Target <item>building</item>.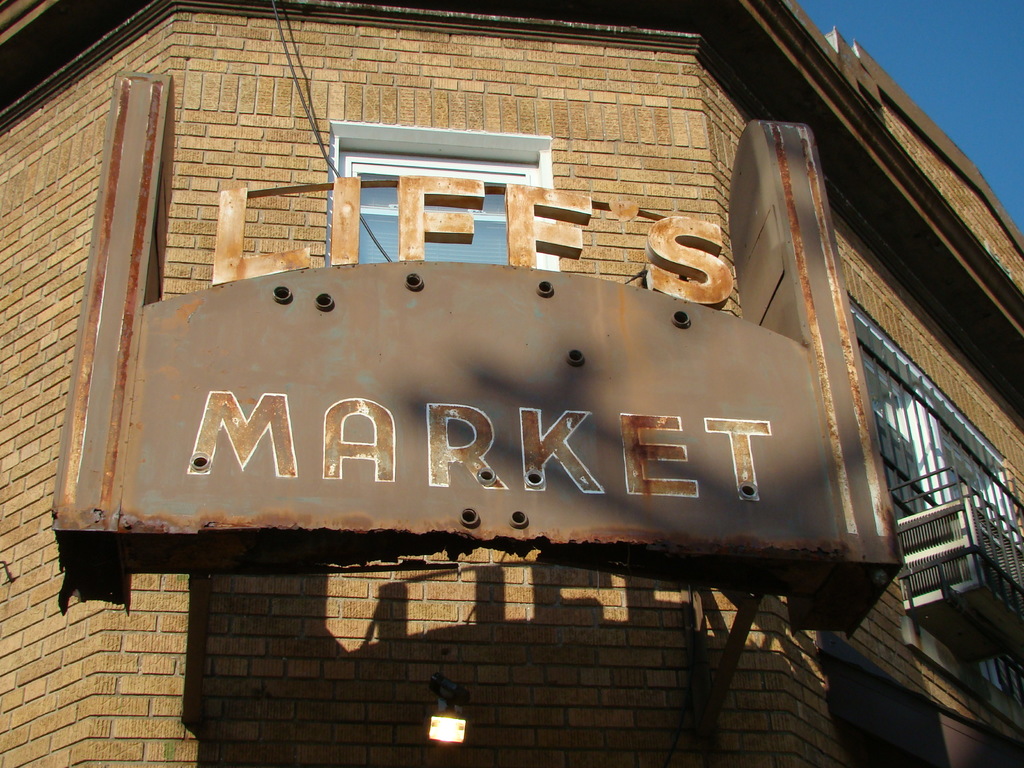
Target region: (0,0,1023,767).
